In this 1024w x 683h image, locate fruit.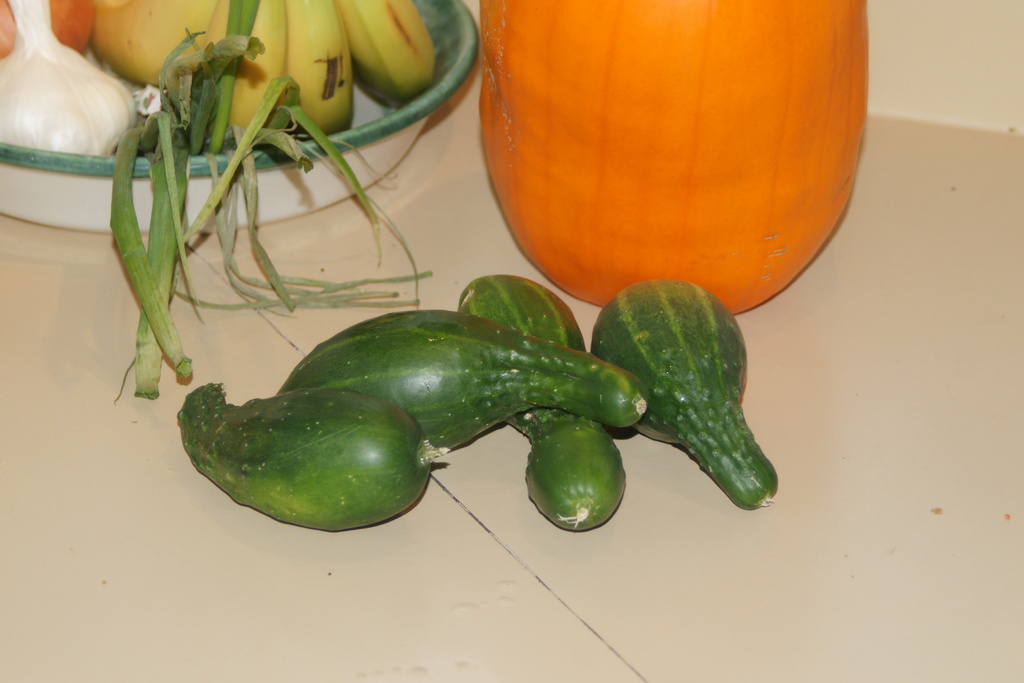
Bounding box: (x1=479, y1=0, x2=867, y2=306).
